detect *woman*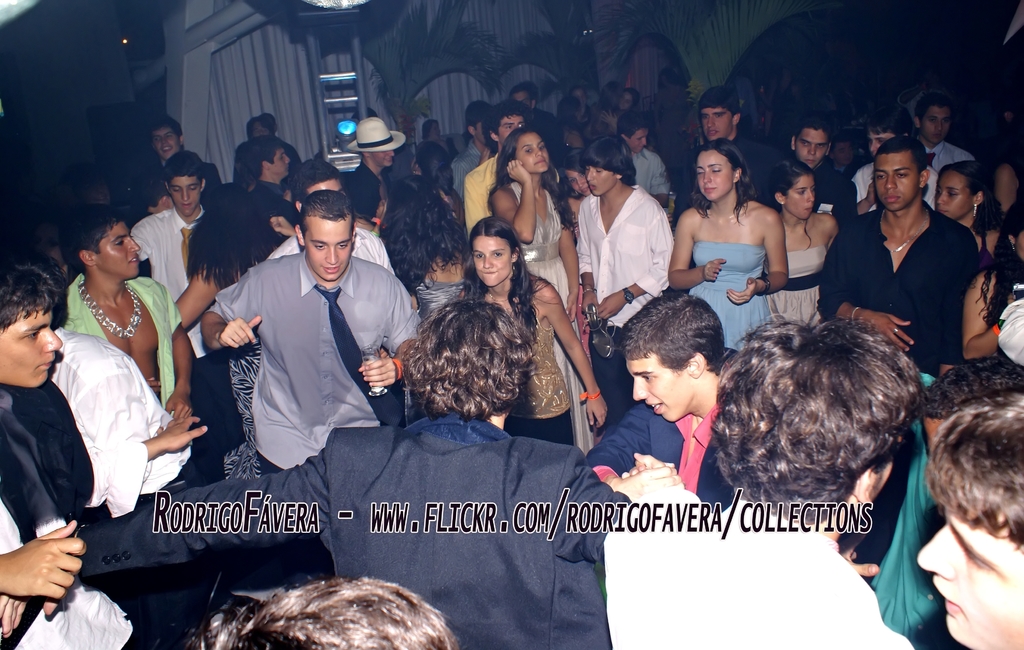
(x1=760, y1=152, x2=845, y2=326)
